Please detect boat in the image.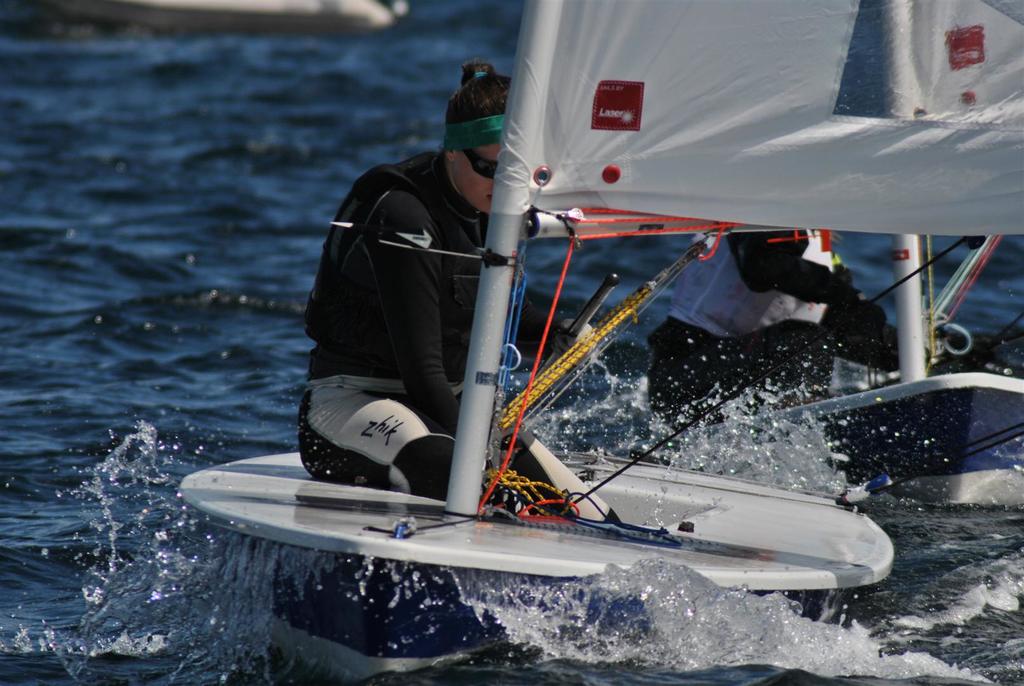
select_region(177, 0, 1023, 685).
